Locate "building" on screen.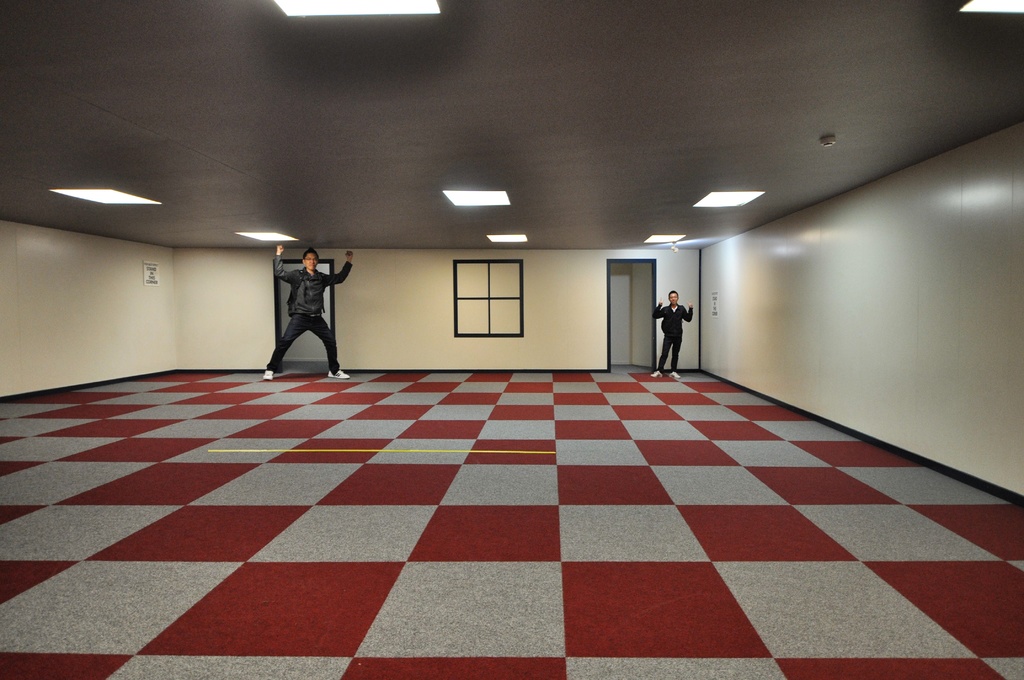
On screen at [0, 0, 1023, 679].
